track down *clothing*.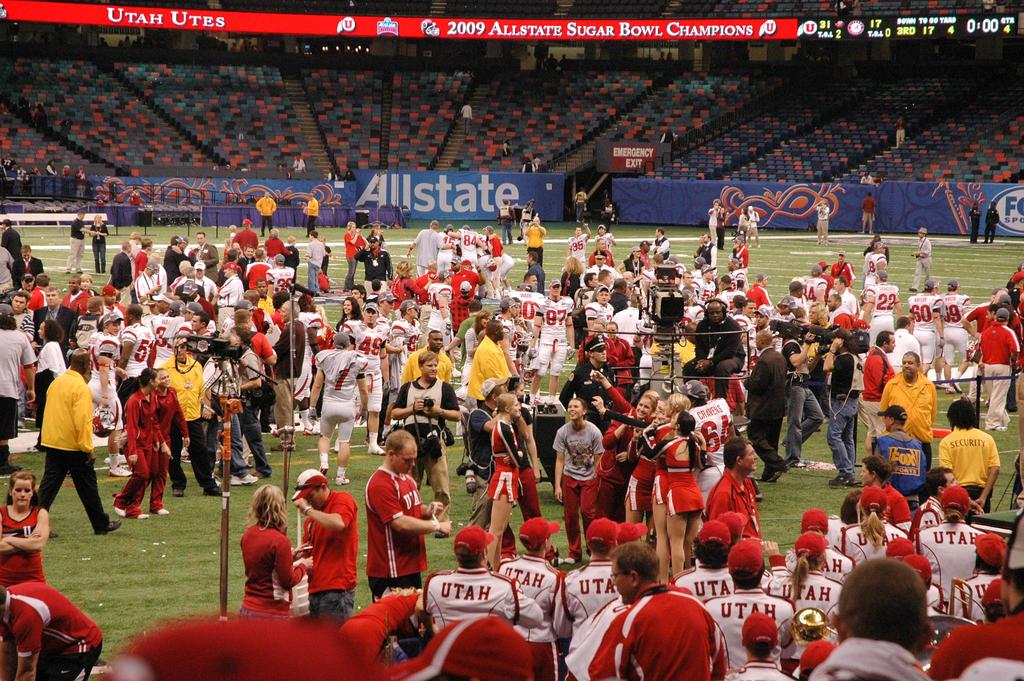
Tracked to 300:198:317:232.
